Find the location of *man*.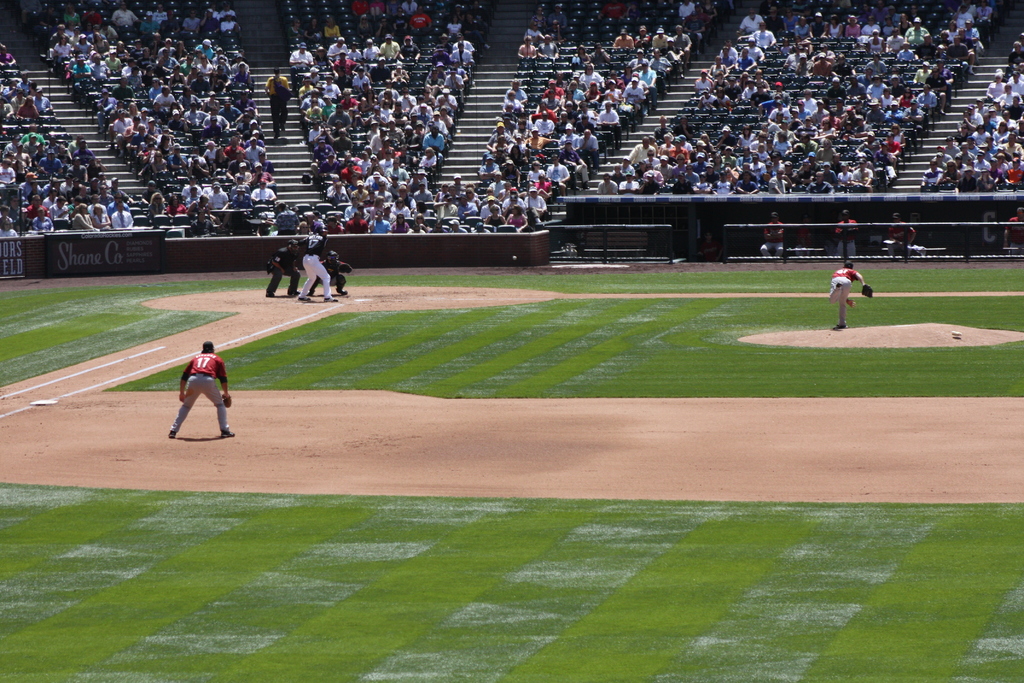
Location: locate(870, 0, 890, 21).
